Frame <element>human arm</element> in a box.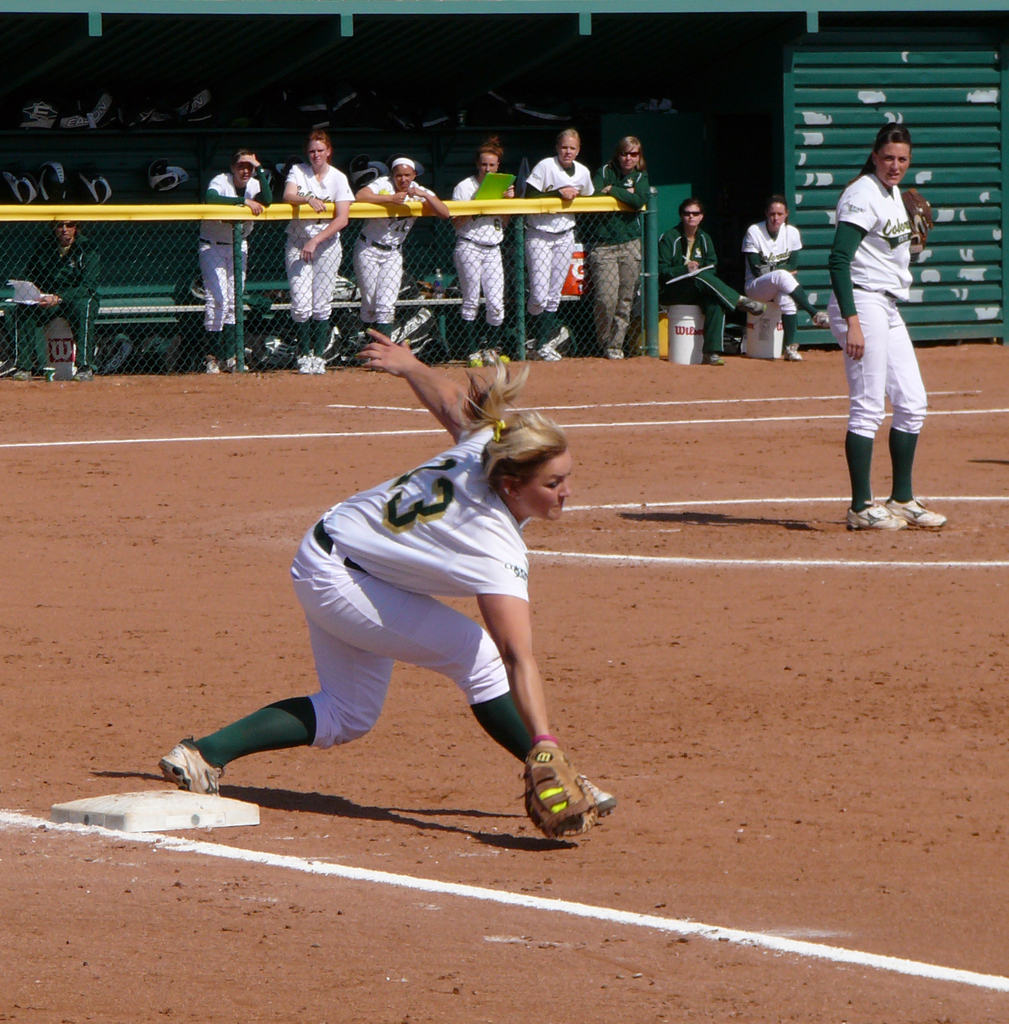
crop(785, 221, 797, 267).
